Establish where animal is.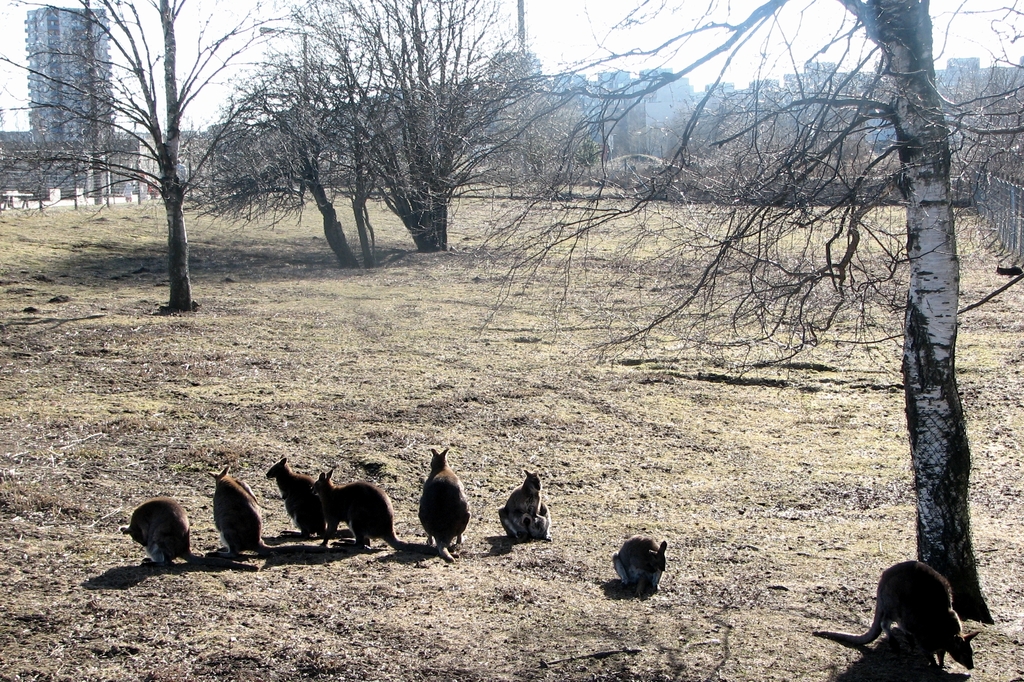
Established at (left=307, top=472, right=457, bottom=556).
